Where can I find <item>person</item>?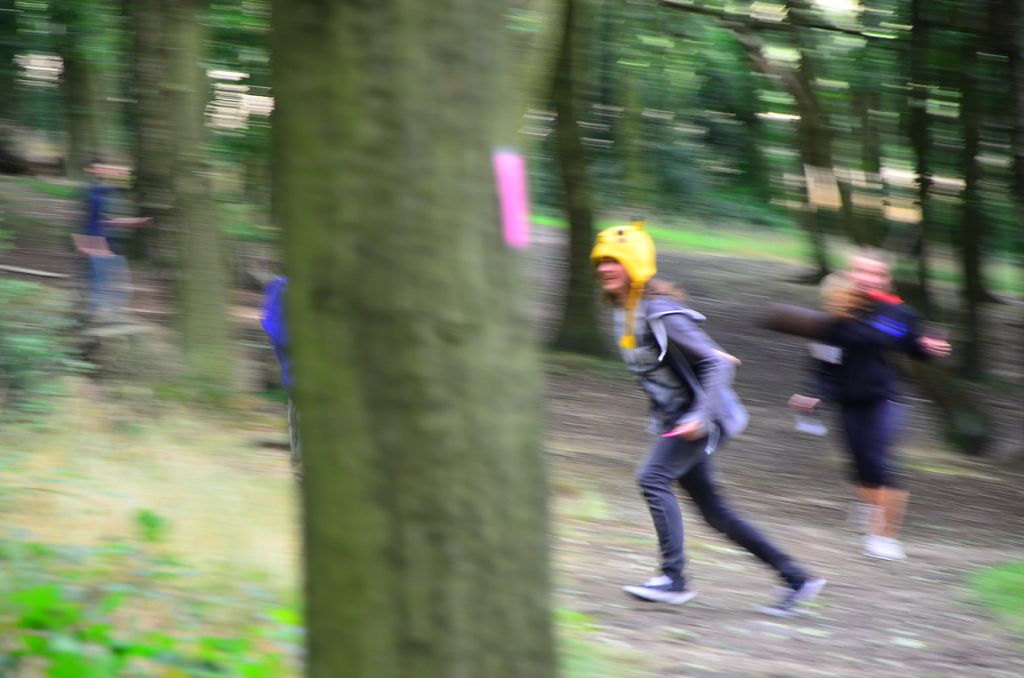
You can find it at box(60, 161, 150, 359).
